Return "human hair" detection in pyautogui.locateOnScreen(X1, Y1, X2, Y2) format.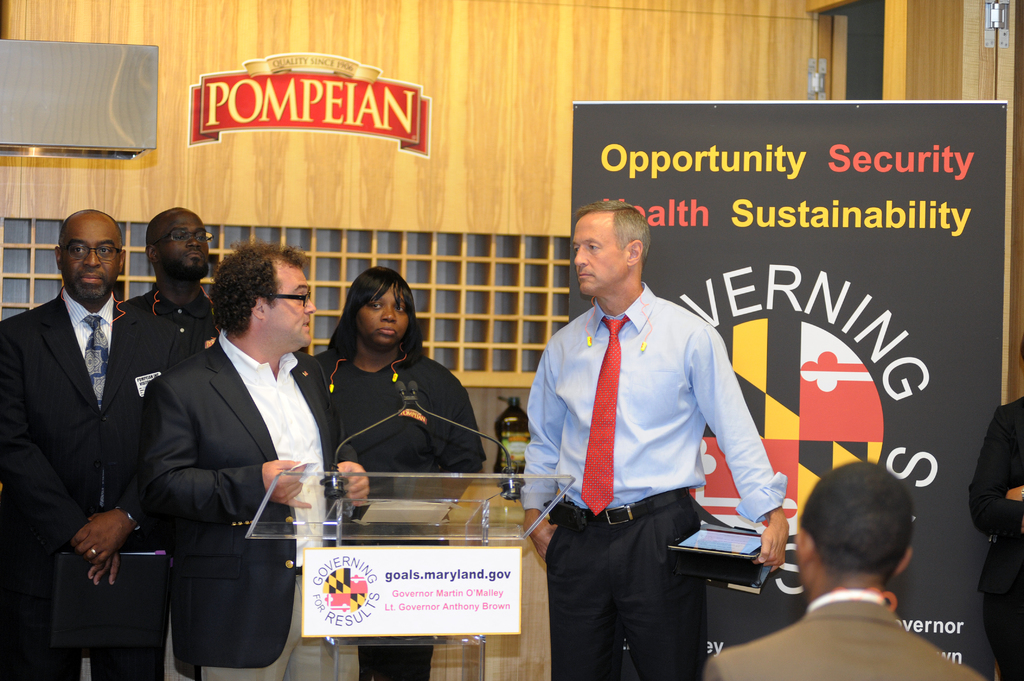
pyautogui.locateOnScreen(575, 202, 655, 266).
